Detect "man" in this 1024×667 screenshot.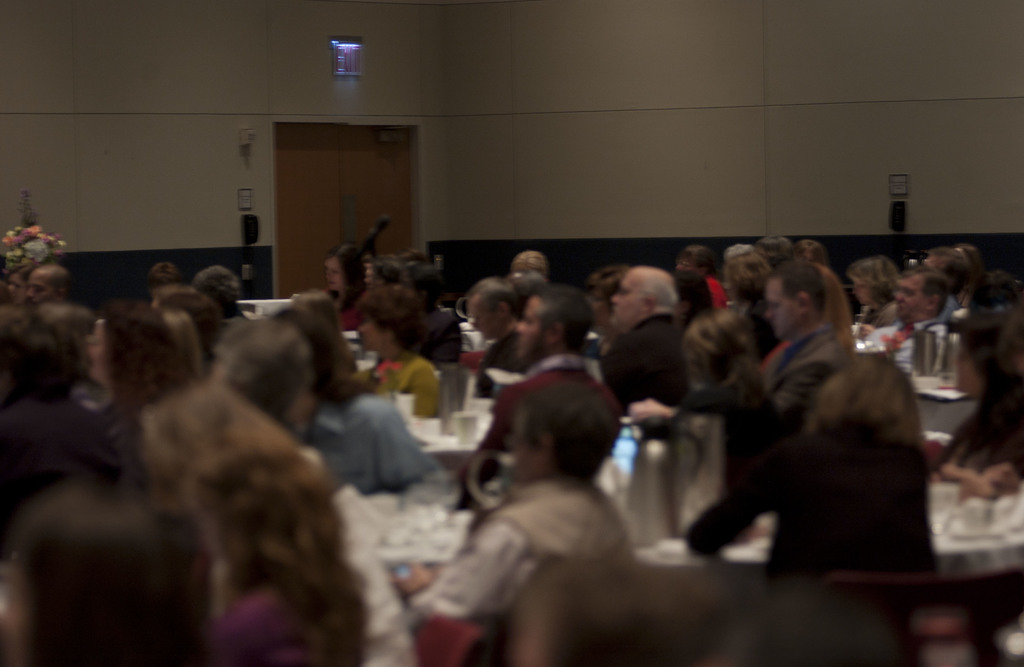
Detection: BBox(27, 262, 67, 309).
